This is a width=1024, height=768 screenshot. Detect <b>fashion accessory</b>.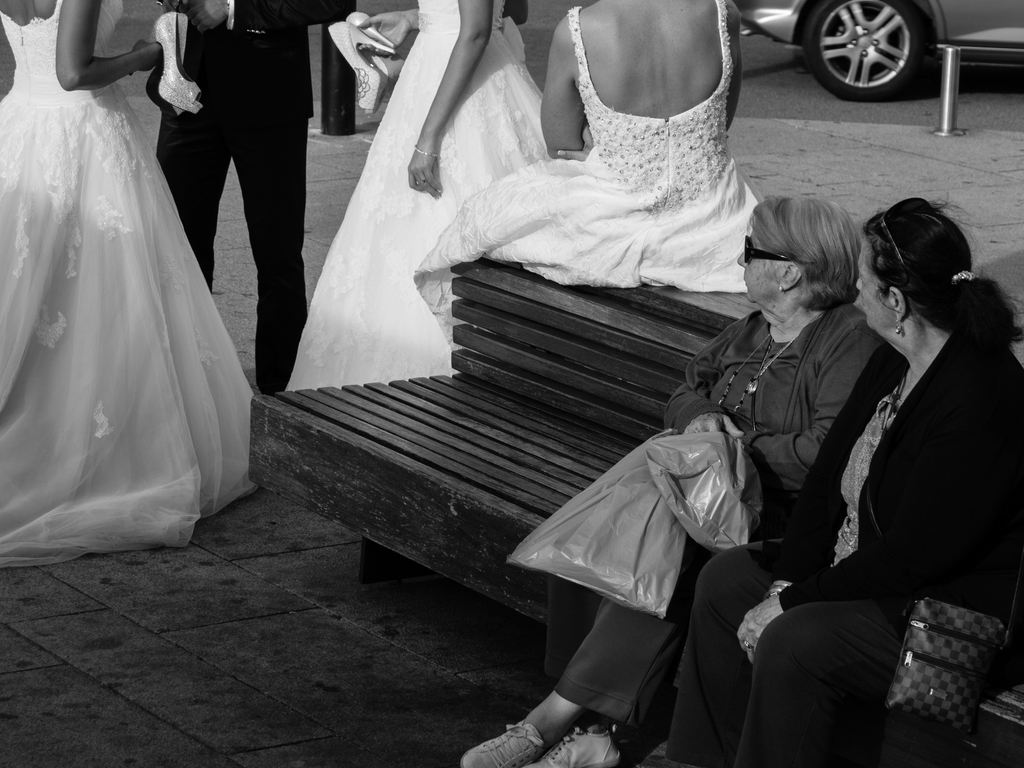
crop(326, 20, 392, 107).
